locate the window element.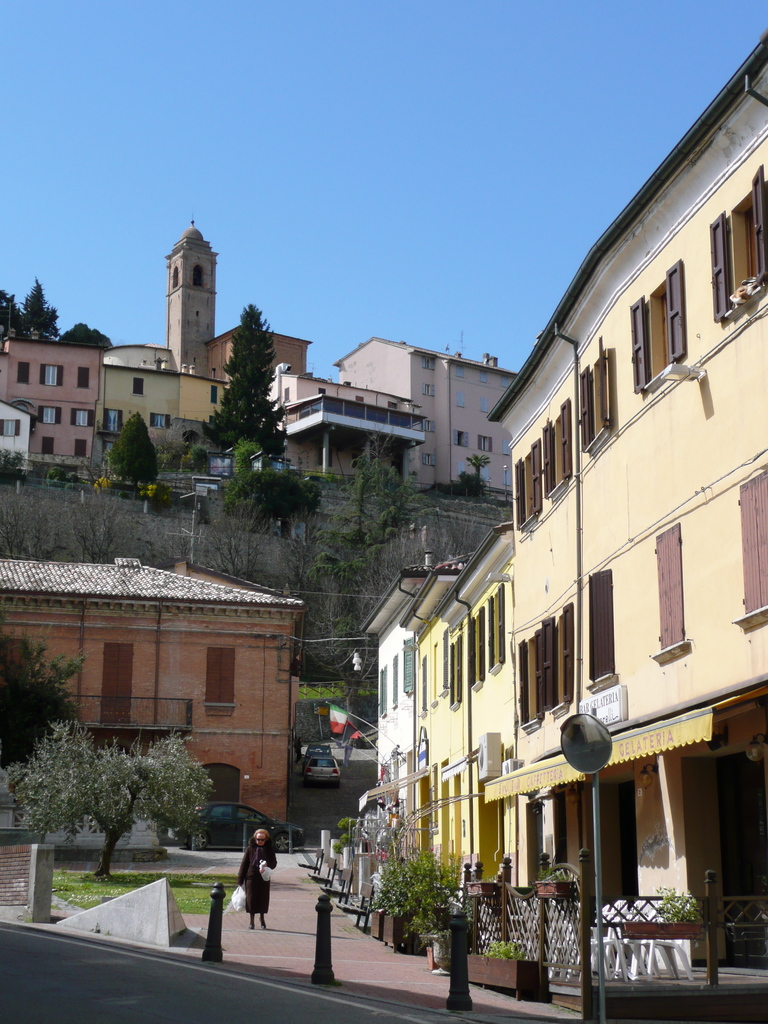
Element bbox: BBox(390, 653, 399, 708).
